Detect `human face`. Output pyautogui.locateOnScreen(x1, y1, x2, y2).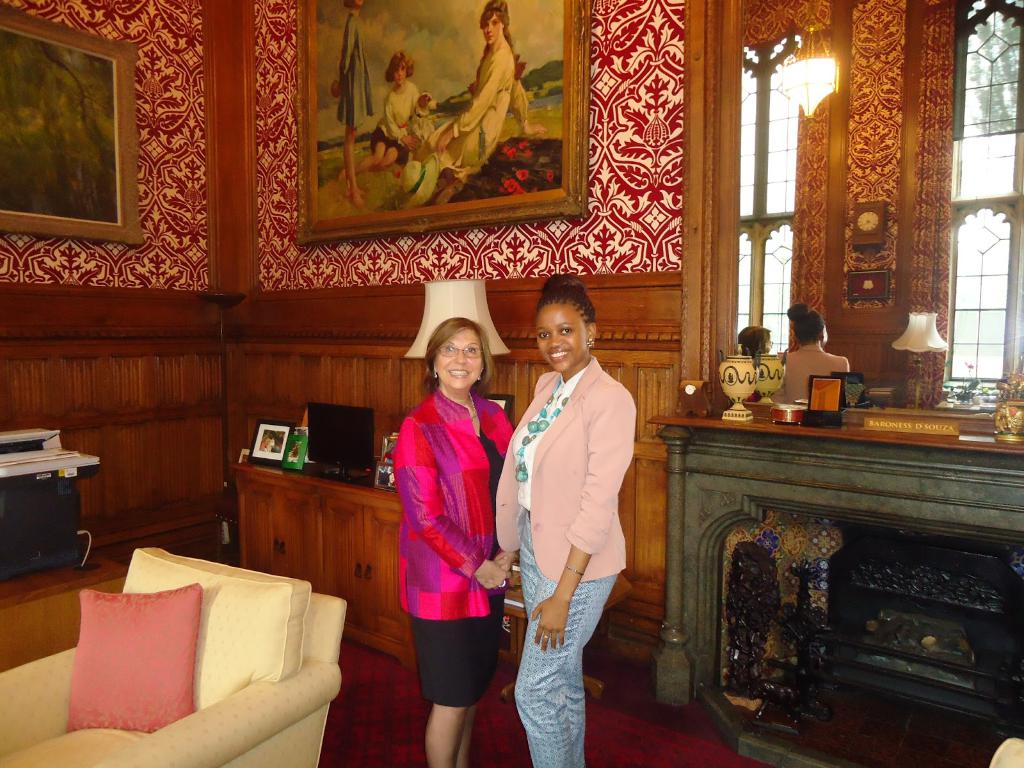
pyautogui.locateOnScreen(436, 328, 482, 388).
